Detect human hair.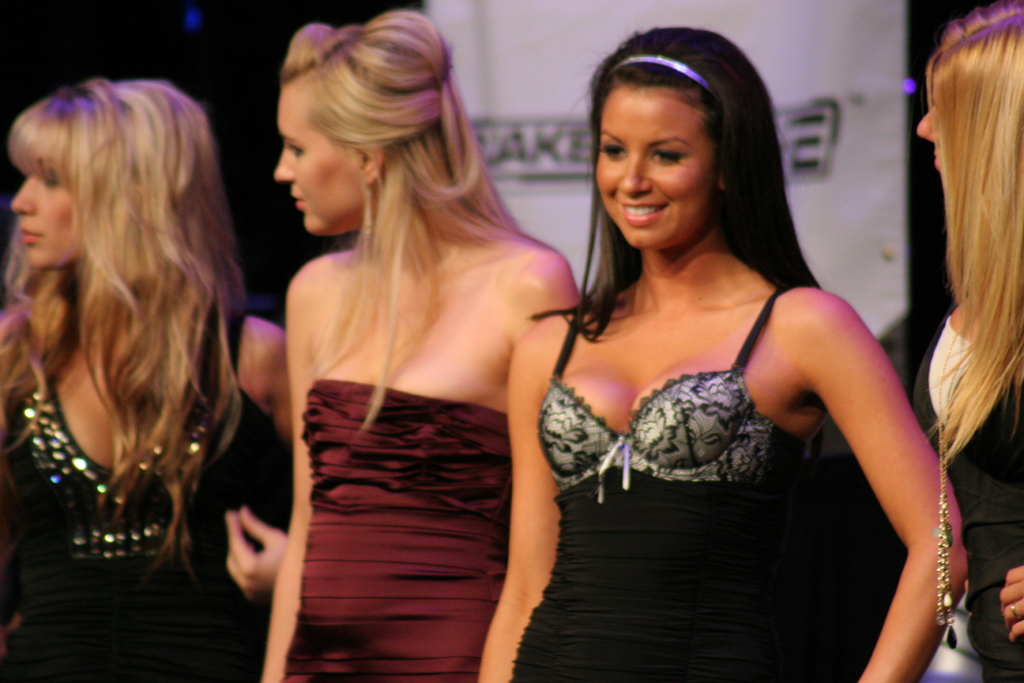
Detected at [9, 55, 248, 547].
